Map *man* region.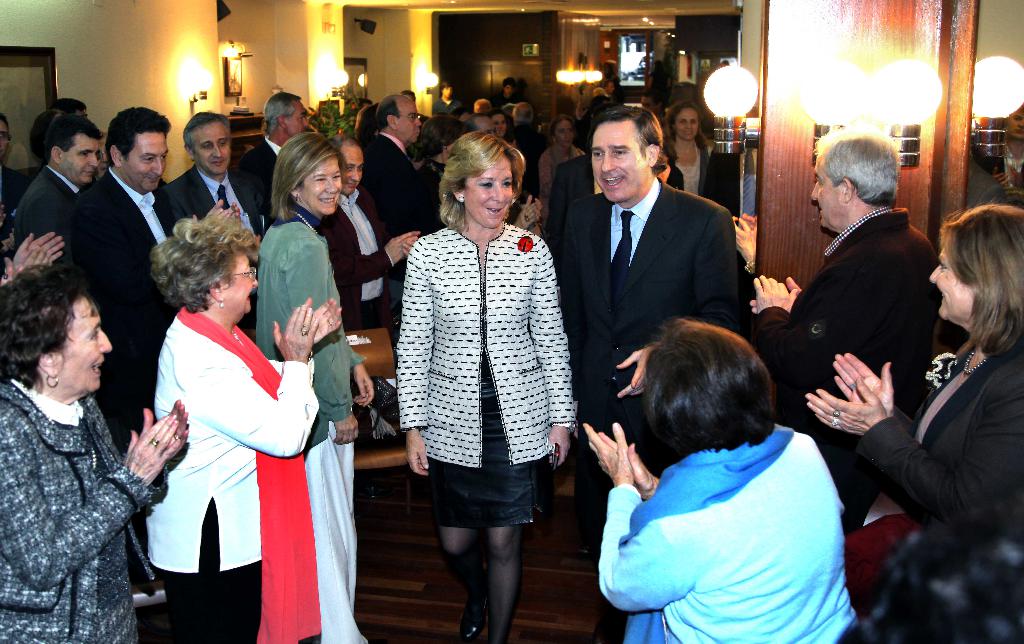
Mapped to bbox=(79, 103, 229, 438).
